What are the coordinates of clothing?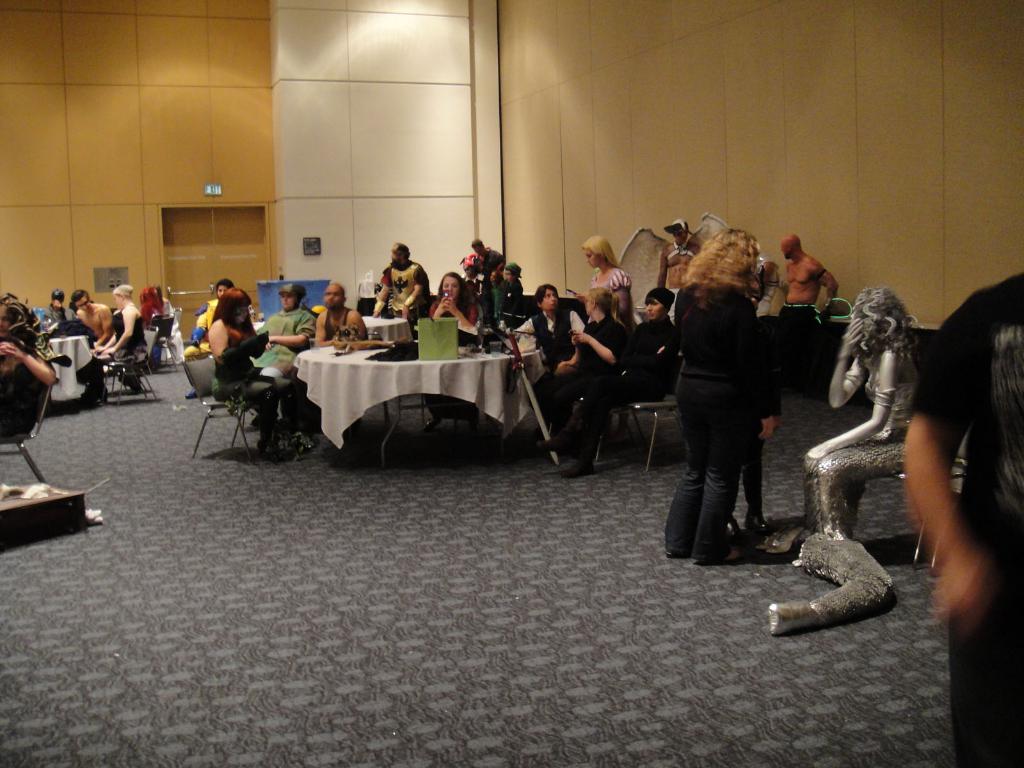
<region>507, 270, 529, 305</region>.
